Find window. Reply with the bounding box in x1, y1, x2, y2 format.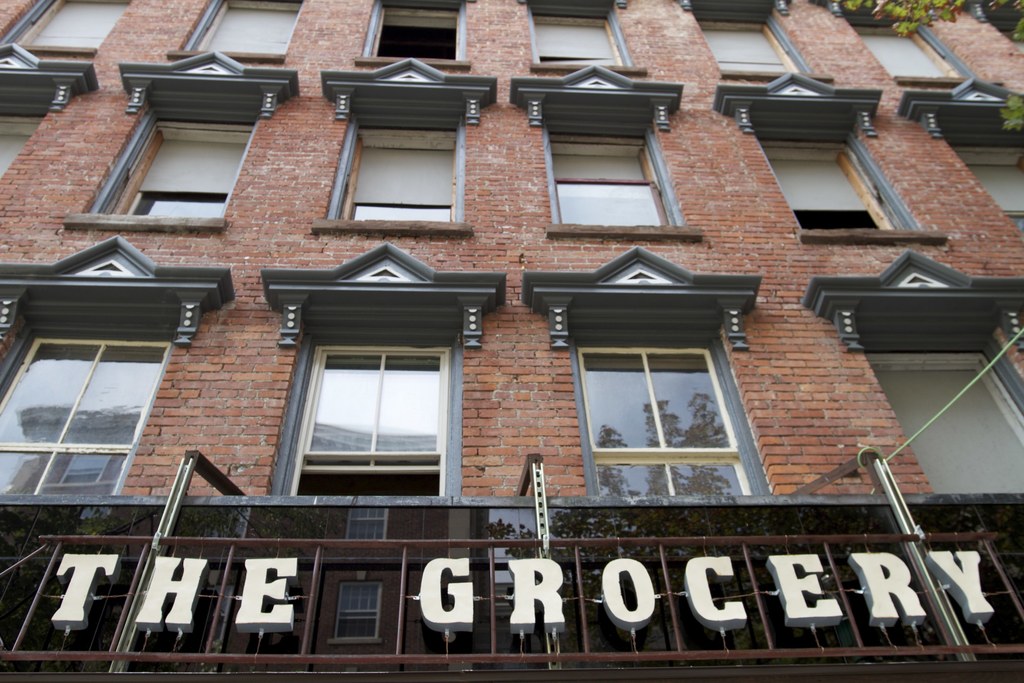
0, 44, 98, 184.
